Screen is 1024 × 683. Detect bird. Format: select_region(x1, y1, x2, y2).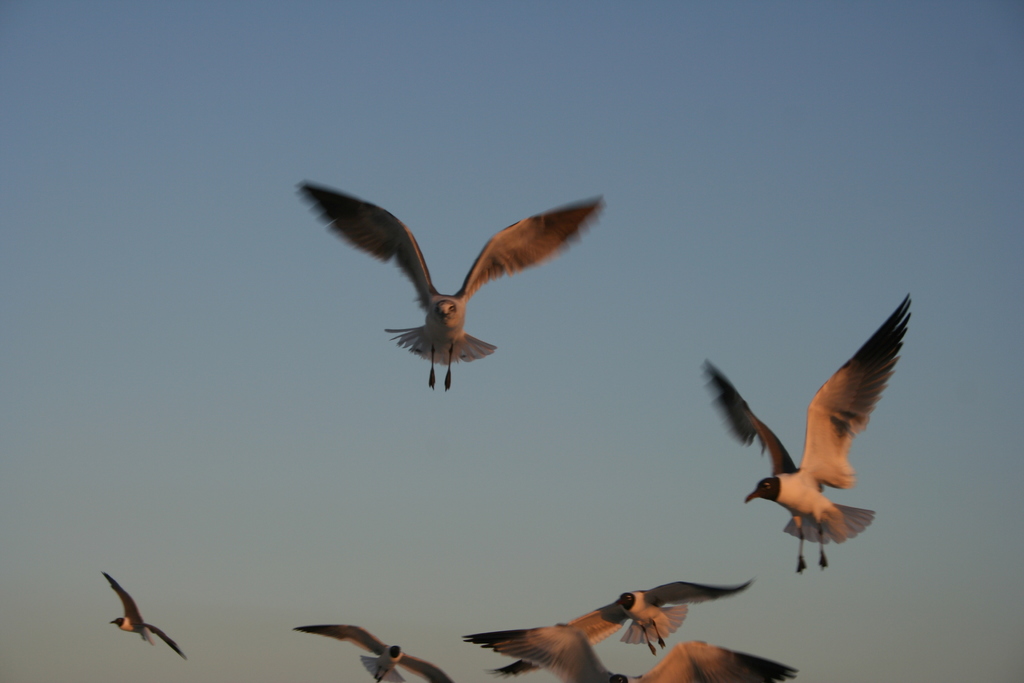
select_region(99, 566, 186, 661).
